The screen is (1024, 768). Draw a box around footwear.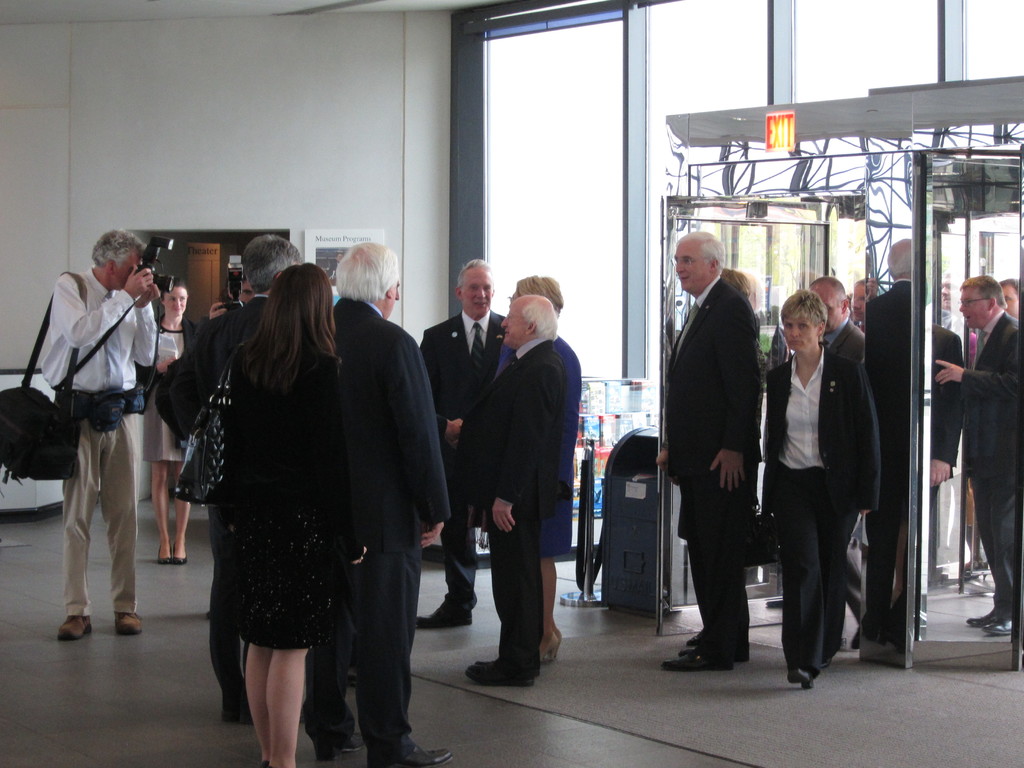
bbox=[418, 595, 471, 623].
